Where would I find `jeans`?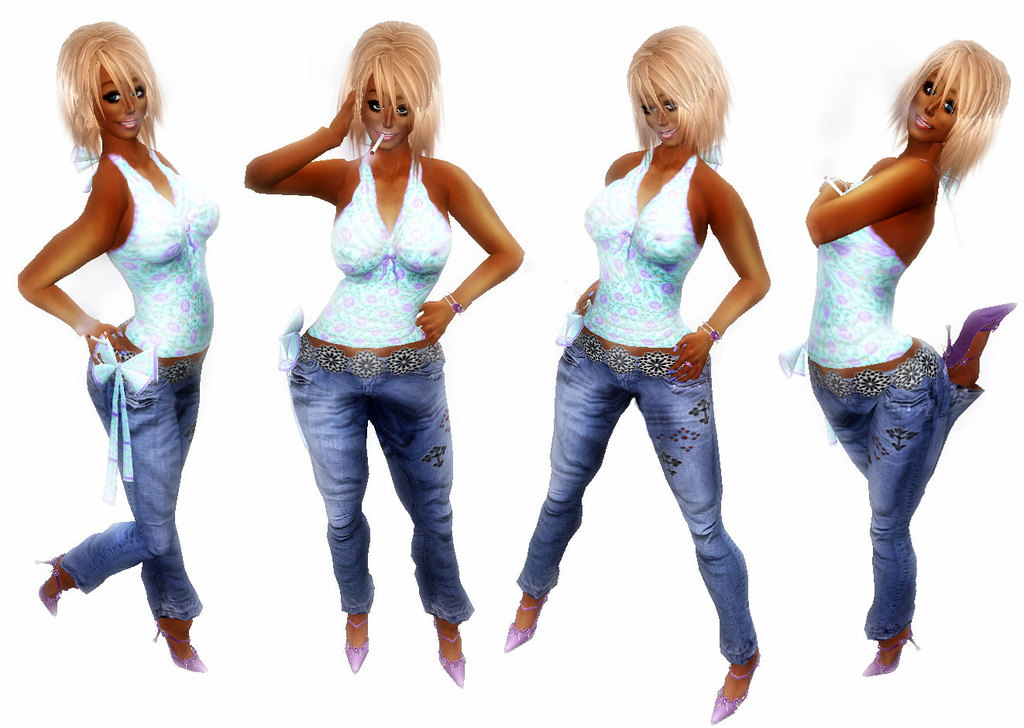
At bbox=(60, 349, 200, 646).
